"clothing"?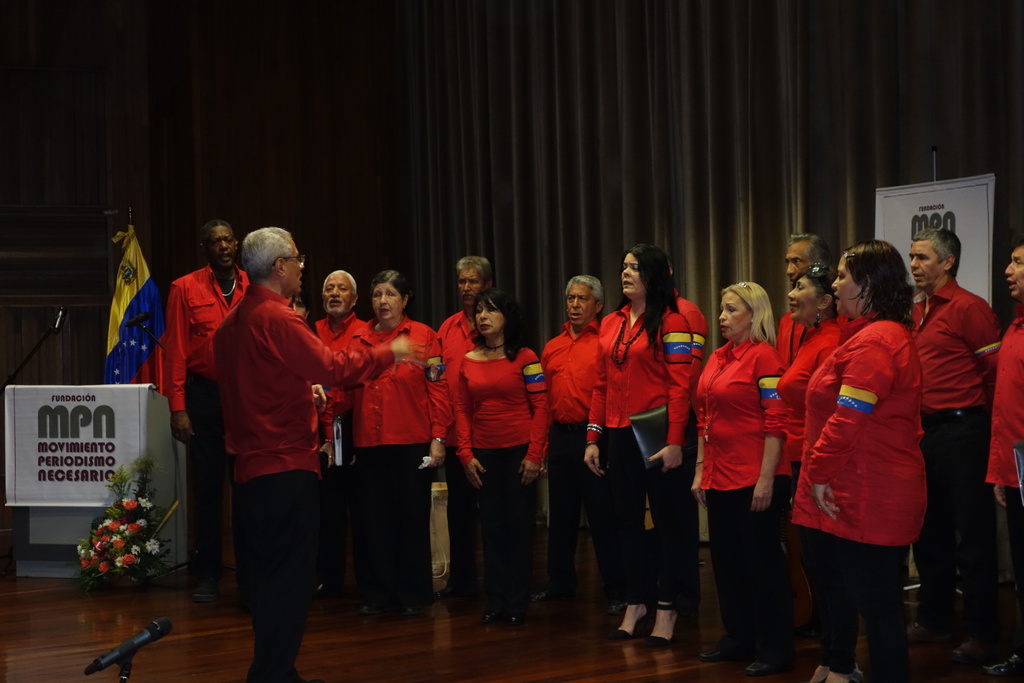
Rect(434, 313, 483, 464)
